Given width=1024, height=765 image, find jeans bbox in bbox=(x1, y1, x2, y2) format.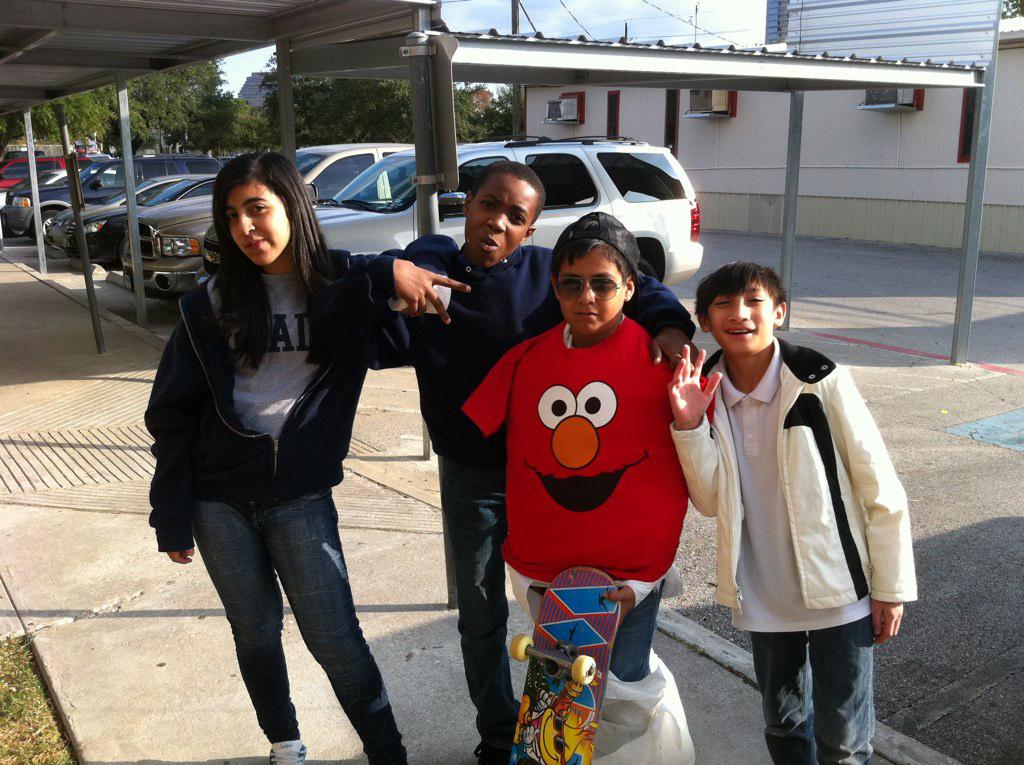
bbox=(753, 615, 882, 764).
